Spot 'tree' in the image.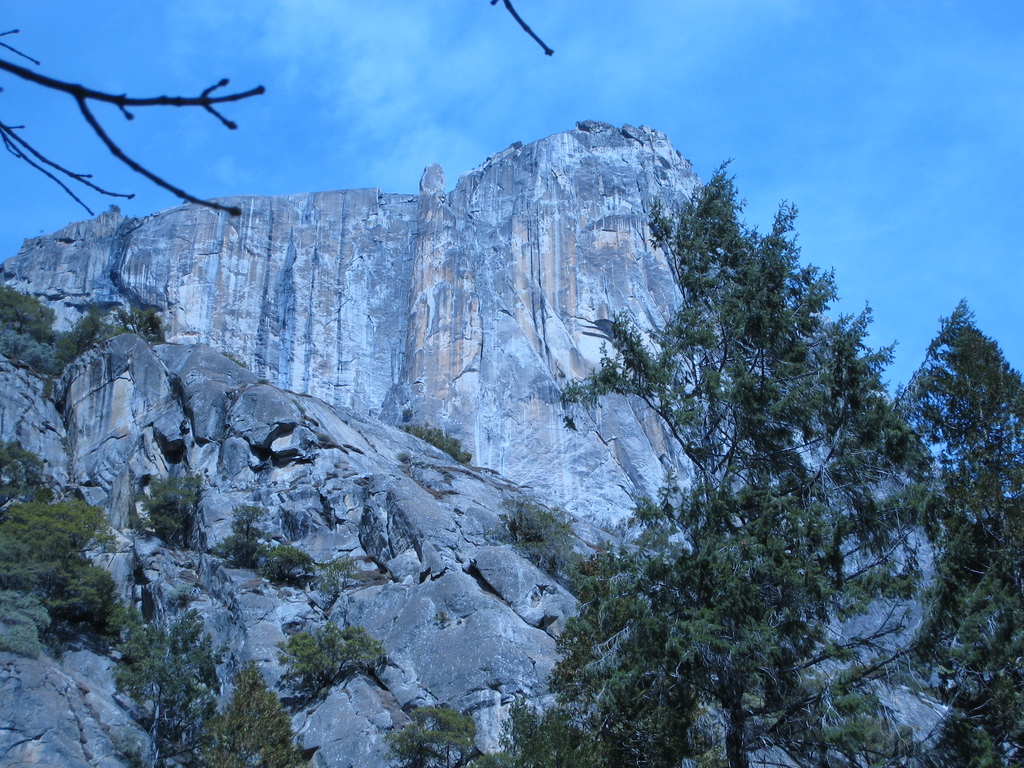
'tree' found at left=534, top=184, right=977, bottom=728.
